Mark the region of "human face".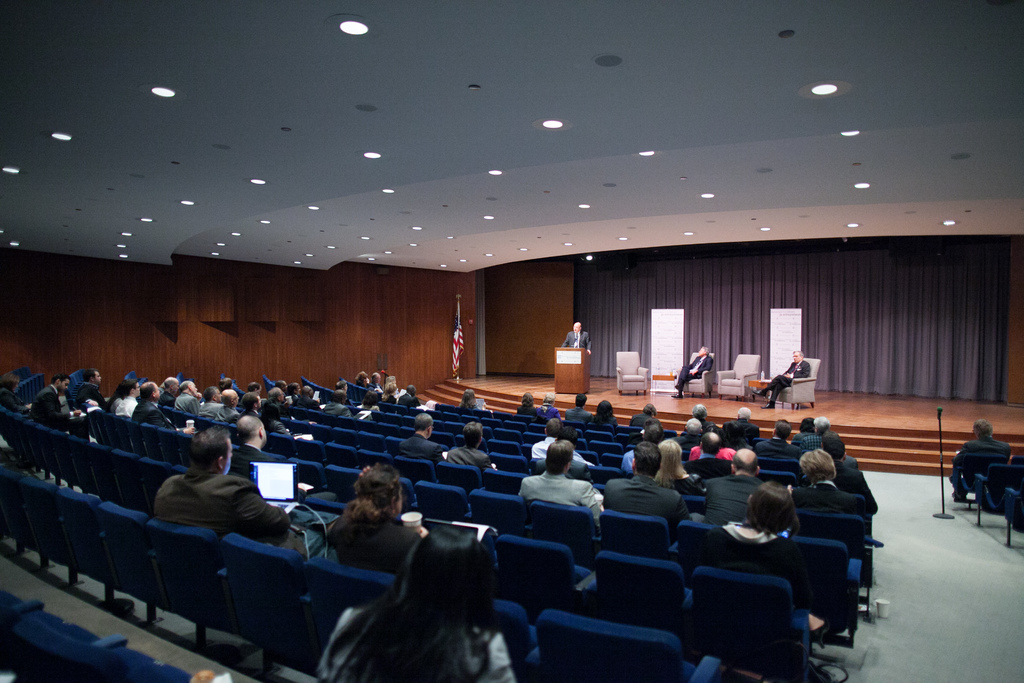
Region: [left=262, top=423, right=266, bottom=444].
